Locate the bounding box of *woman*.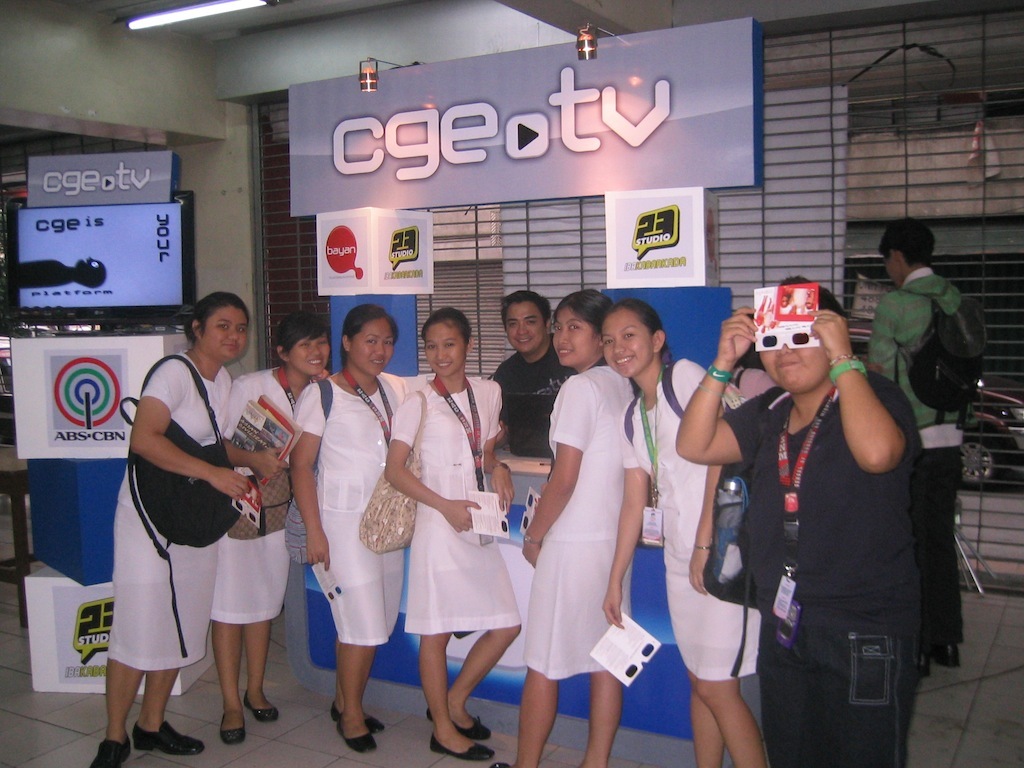
Bounding box: <box>600,292,759,766</box>.
